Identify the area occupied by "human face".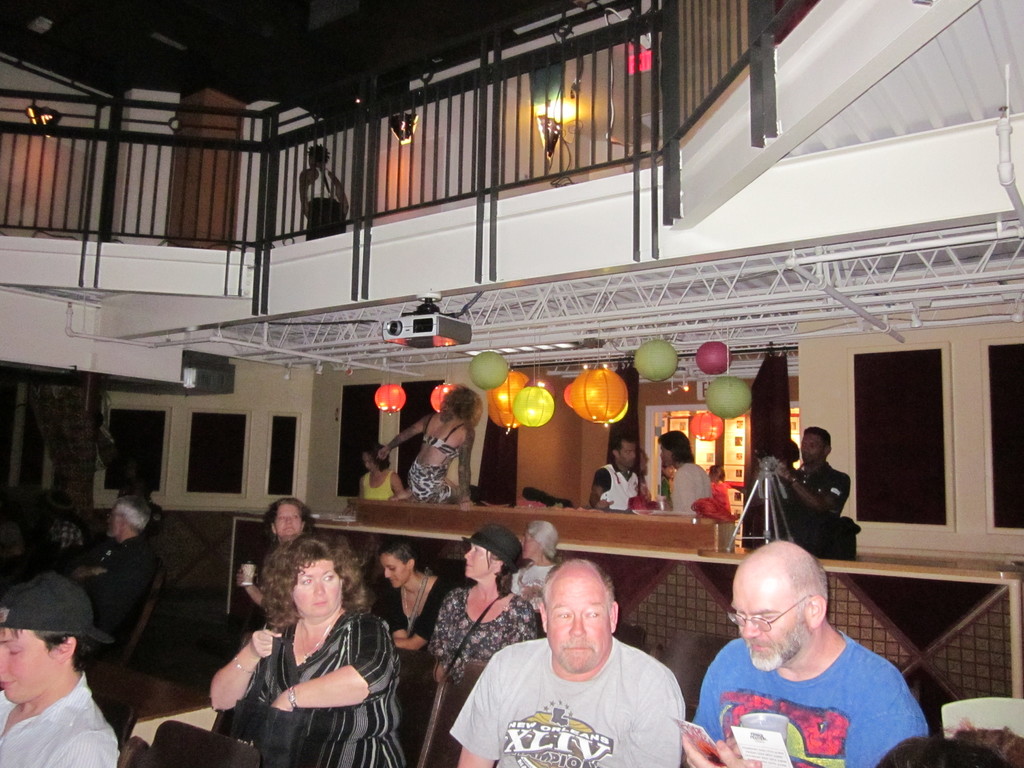
Area: (x1=273, y1=503, x2=301, y2=534).
